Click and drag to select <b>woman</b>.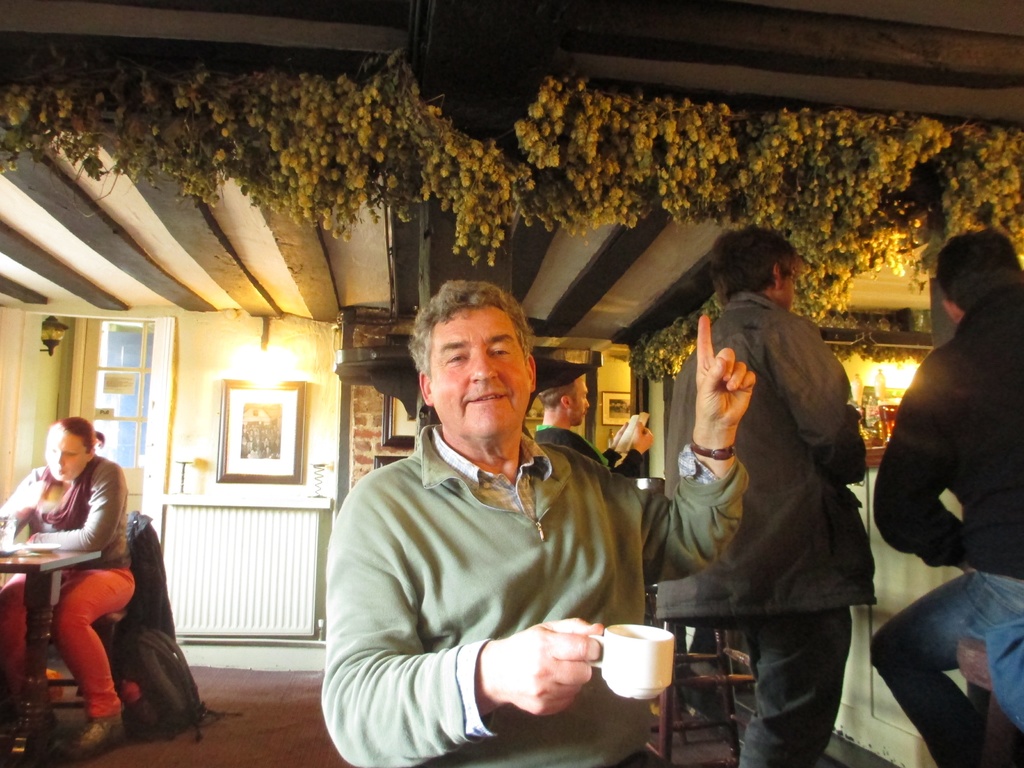
Selection: 20/398/175/749.
